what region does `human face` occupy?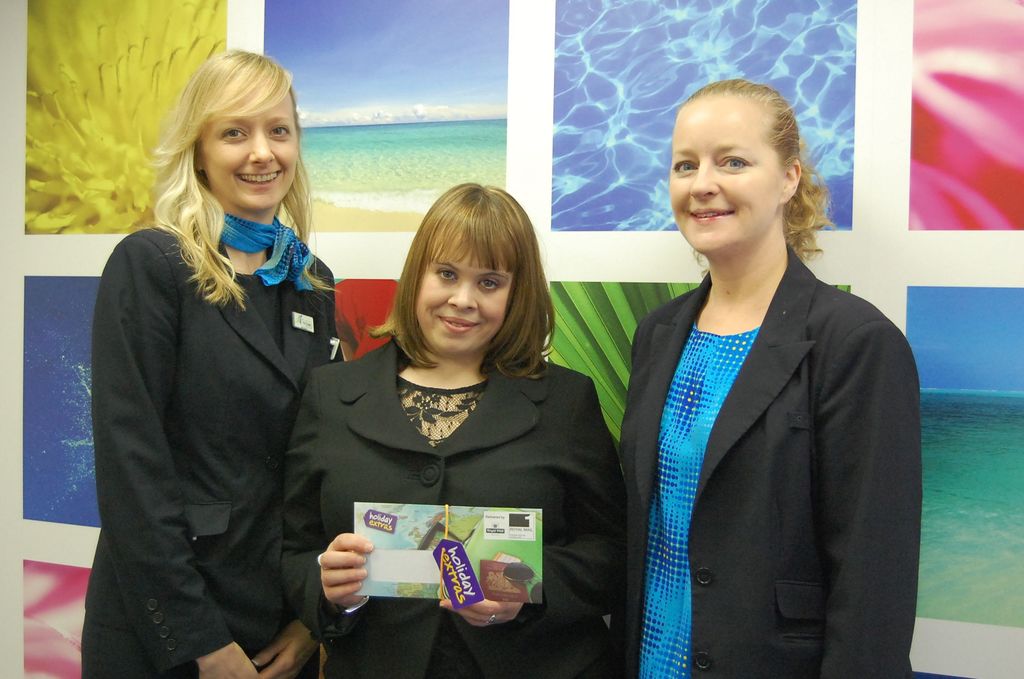
pyautogui.locateOnScreen(200, 94, 299, 208).
